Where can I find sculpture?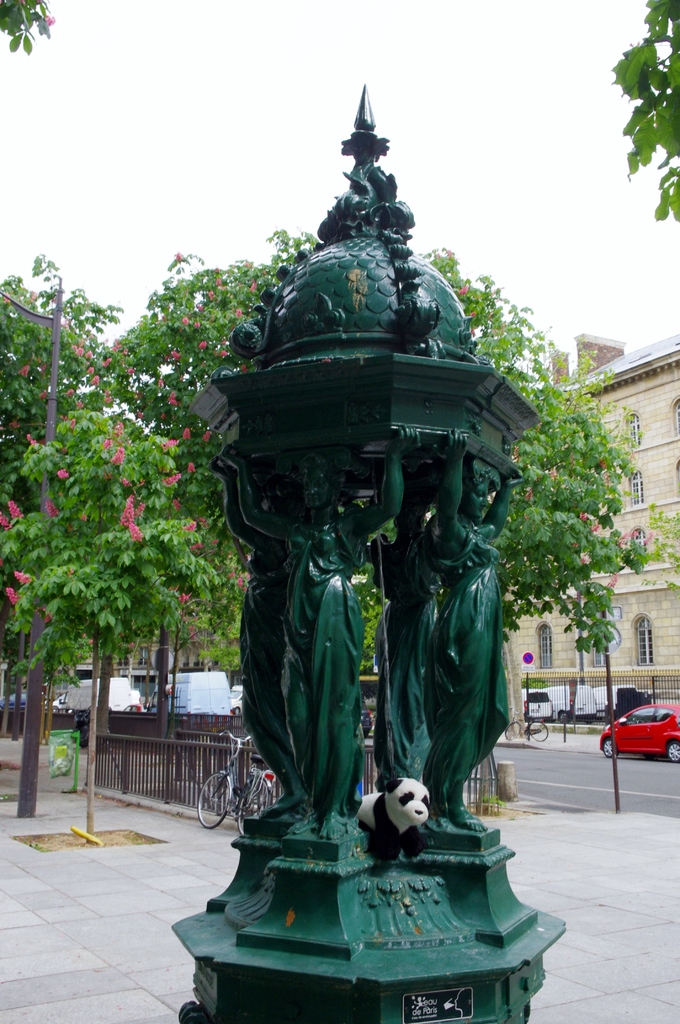
You can find it at (left=167, top=82, right=569, bottom=959).
